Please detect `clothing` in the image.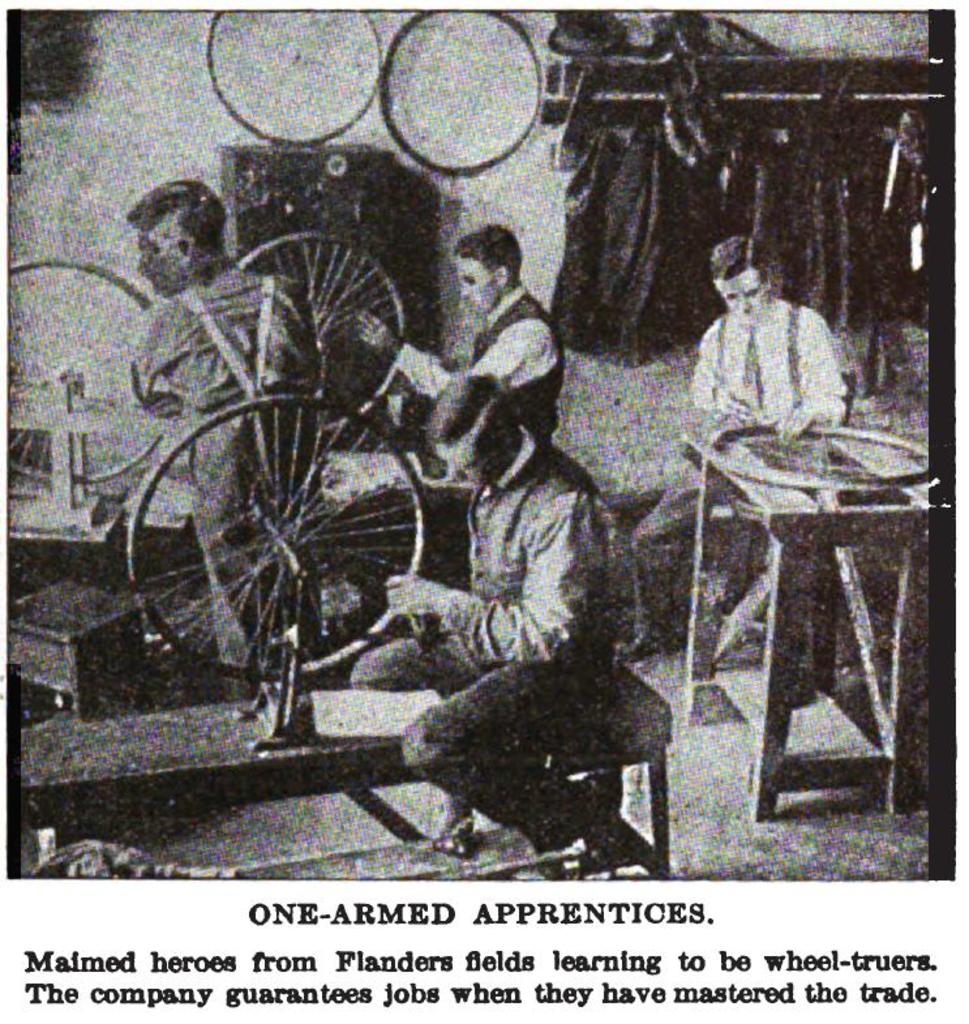
<box>390,287,573,440</box>.
